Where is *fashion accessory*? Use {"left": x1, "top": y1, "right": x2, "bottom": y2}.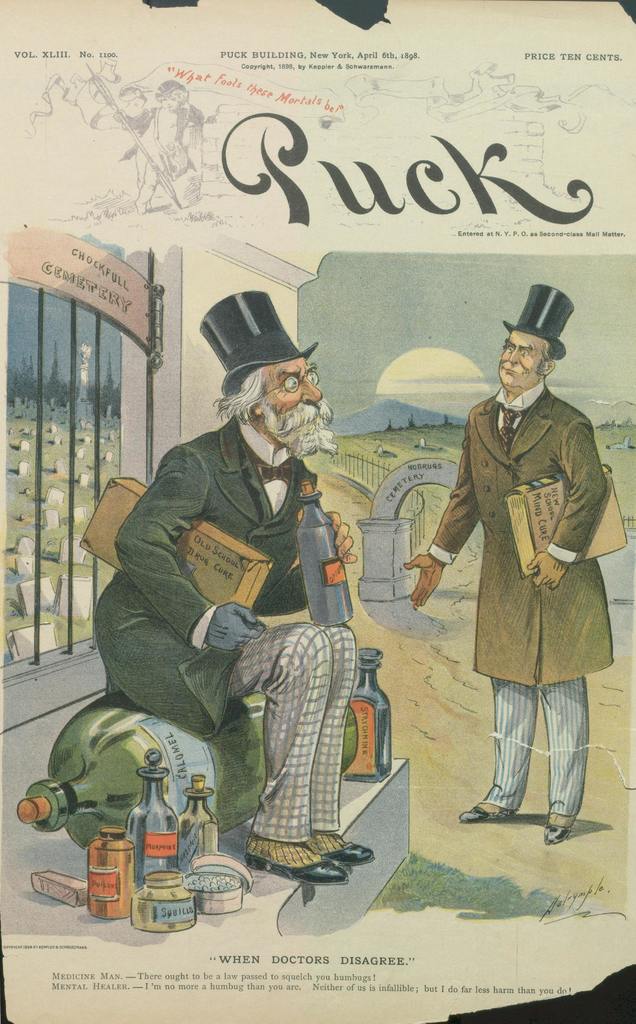
{"left": 298, "top": 844, "right": 373, "bottom": 863}.
